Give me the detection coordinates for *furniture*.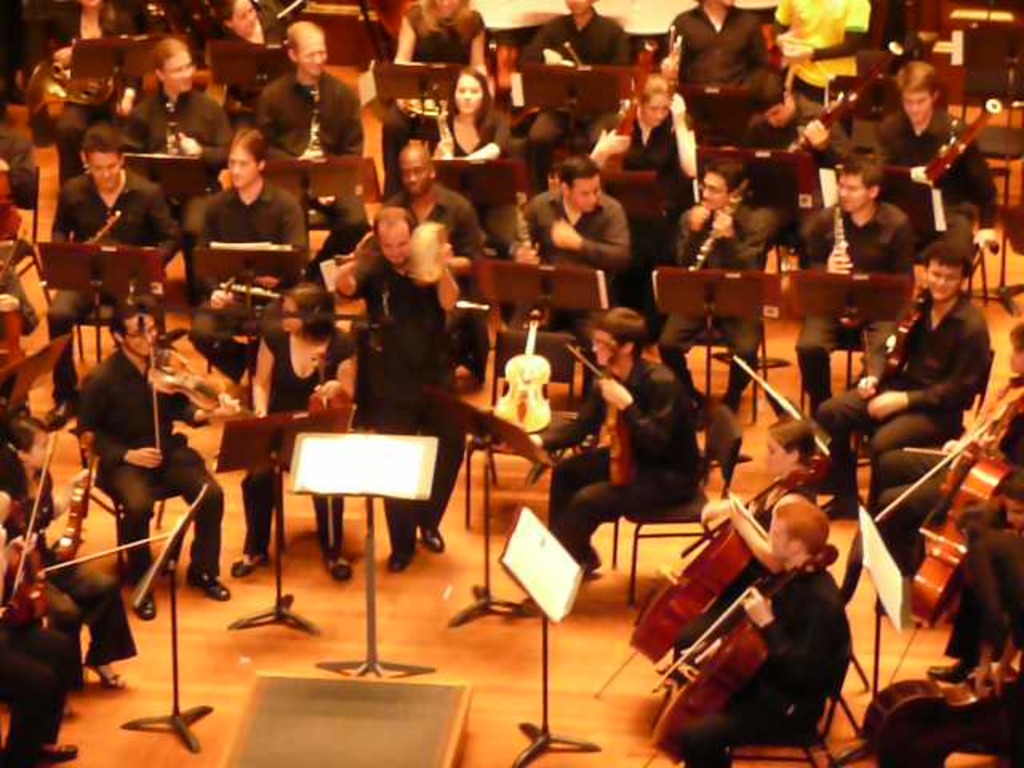
(434, 158, 522, 266).
